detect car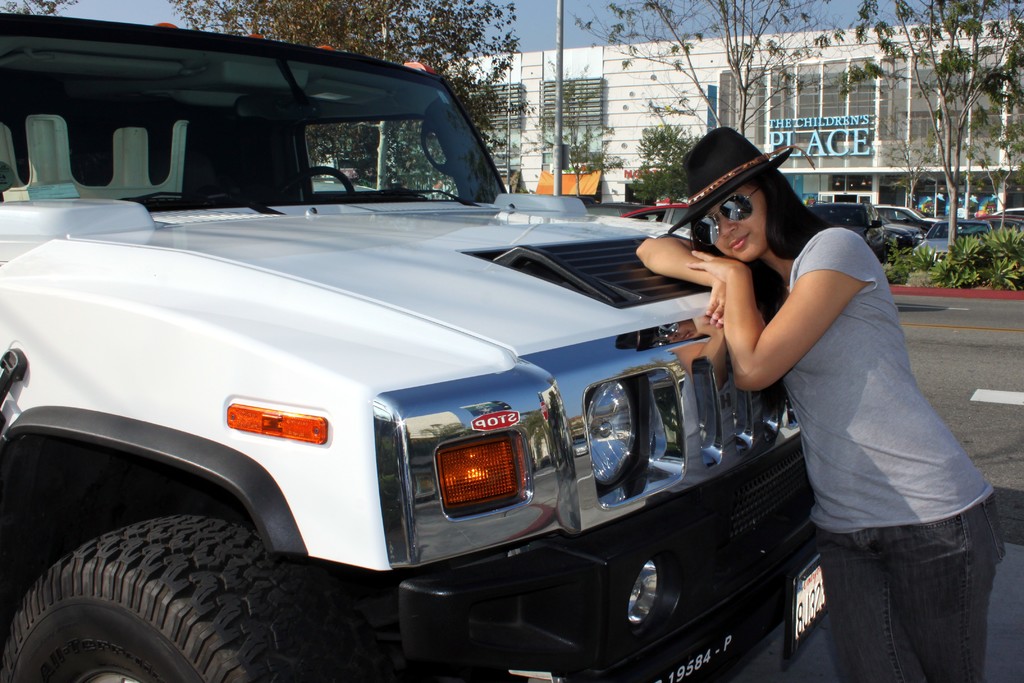
617:202:692:231
